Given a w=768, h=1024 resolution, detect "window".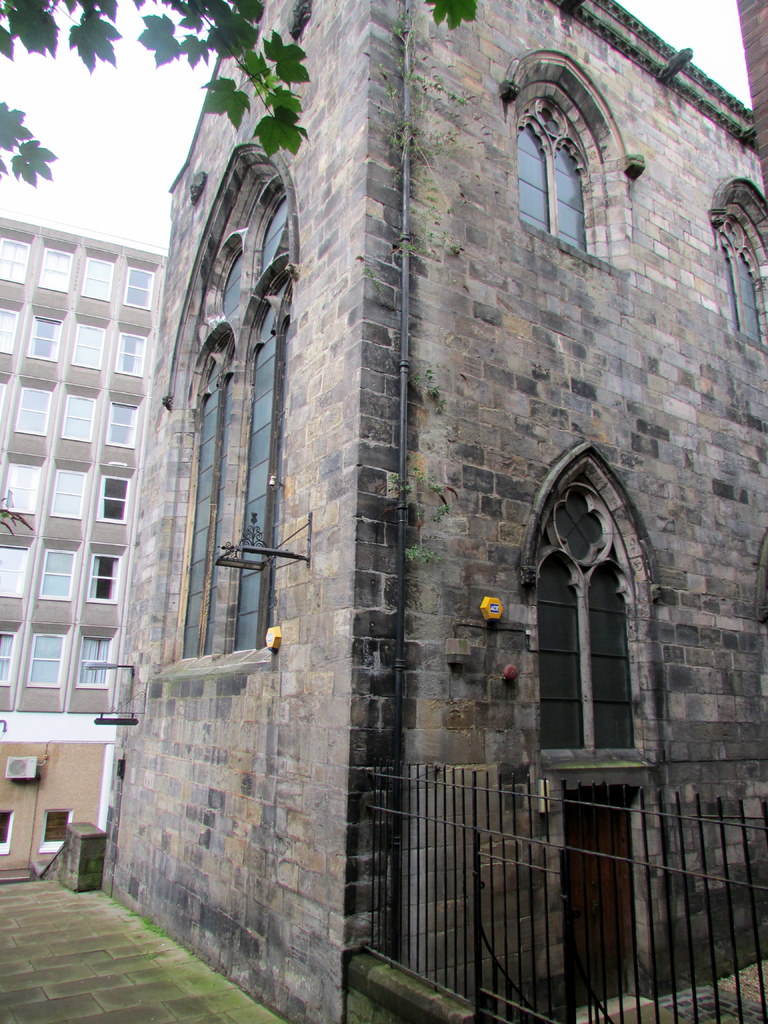
detection(36, 246, 73, 294).
